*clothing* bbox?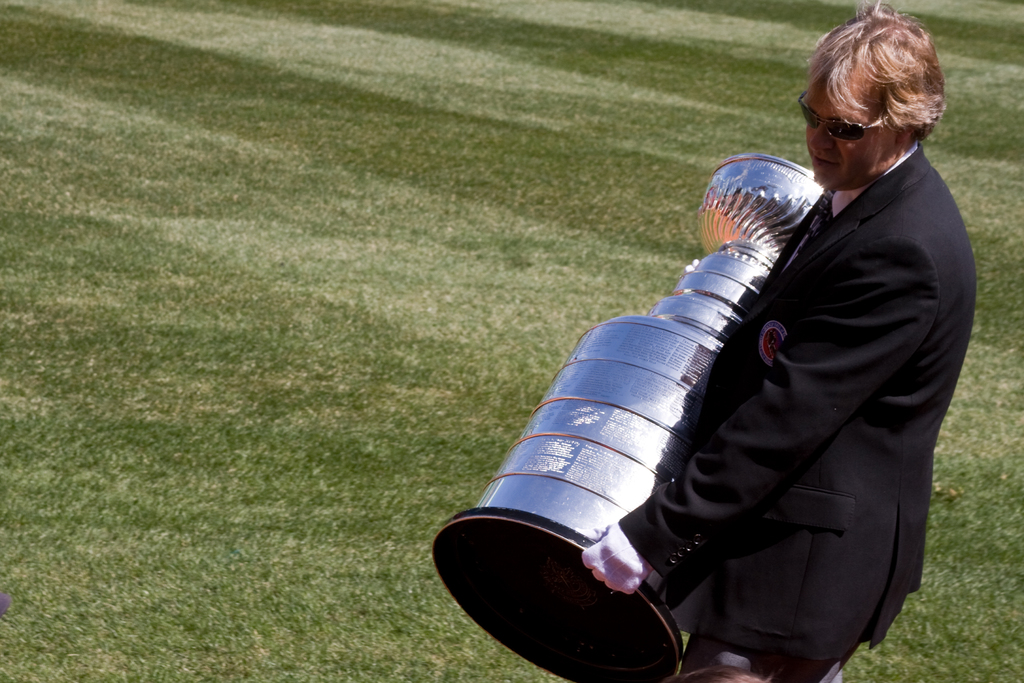
(x1=567, y1=138, x2=969, y2=674)
